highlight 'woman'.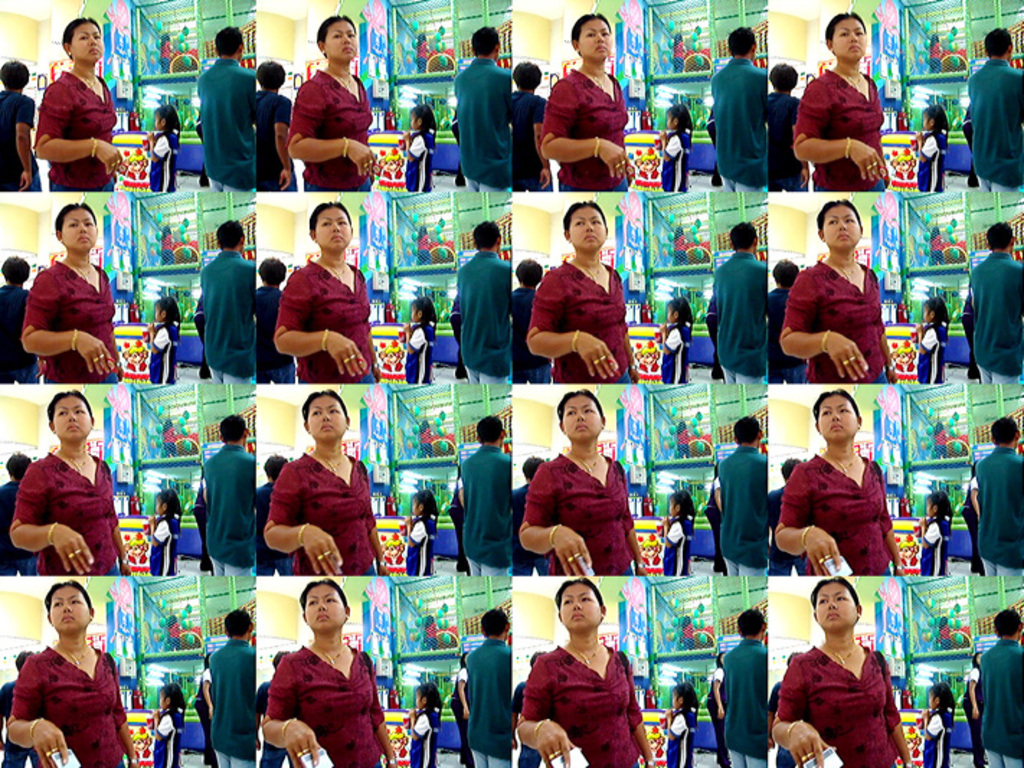
Highlighted region: 537/9/629/195.
